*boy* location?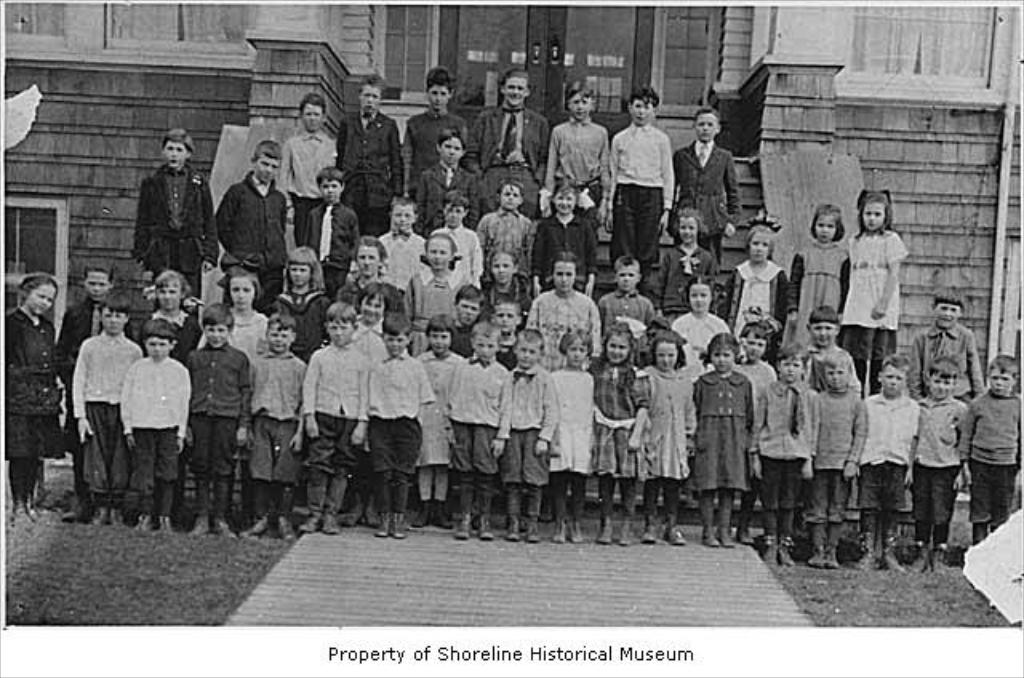
box(296, 163, 358, 293)
